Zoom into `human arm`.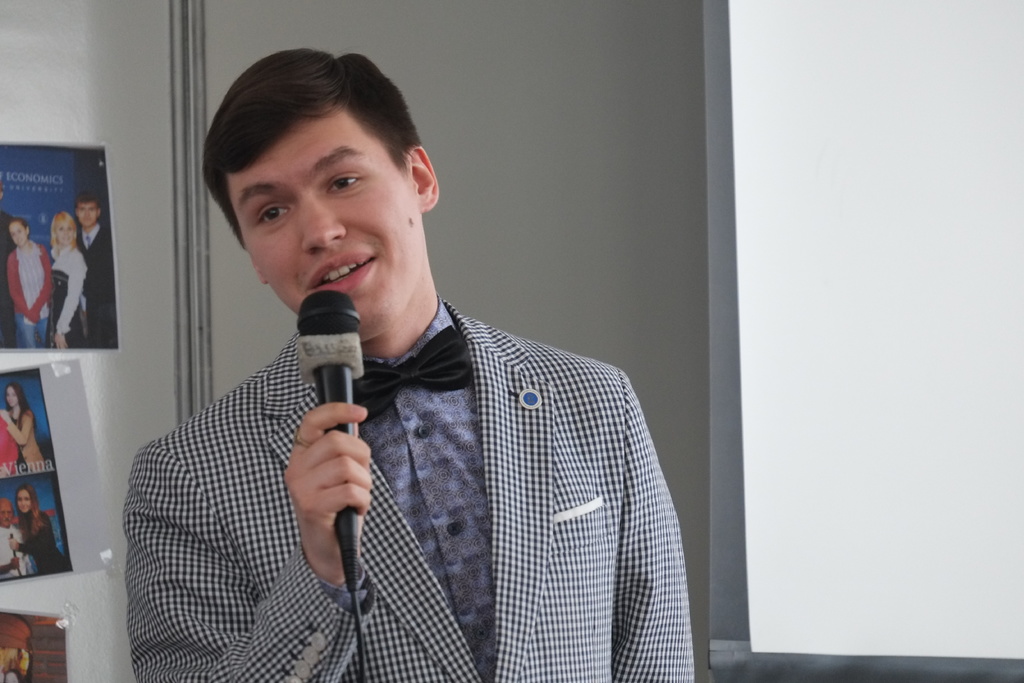
Zoom target: 1,410,32,447.
